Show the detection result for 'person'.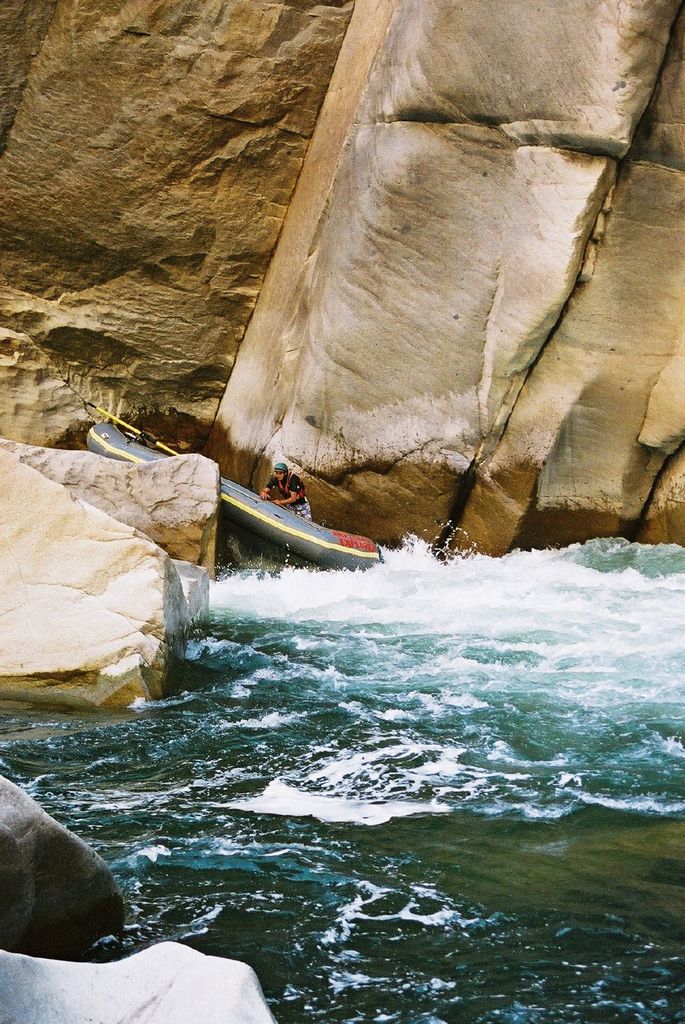
bbox(260, 459, 317, 520).
